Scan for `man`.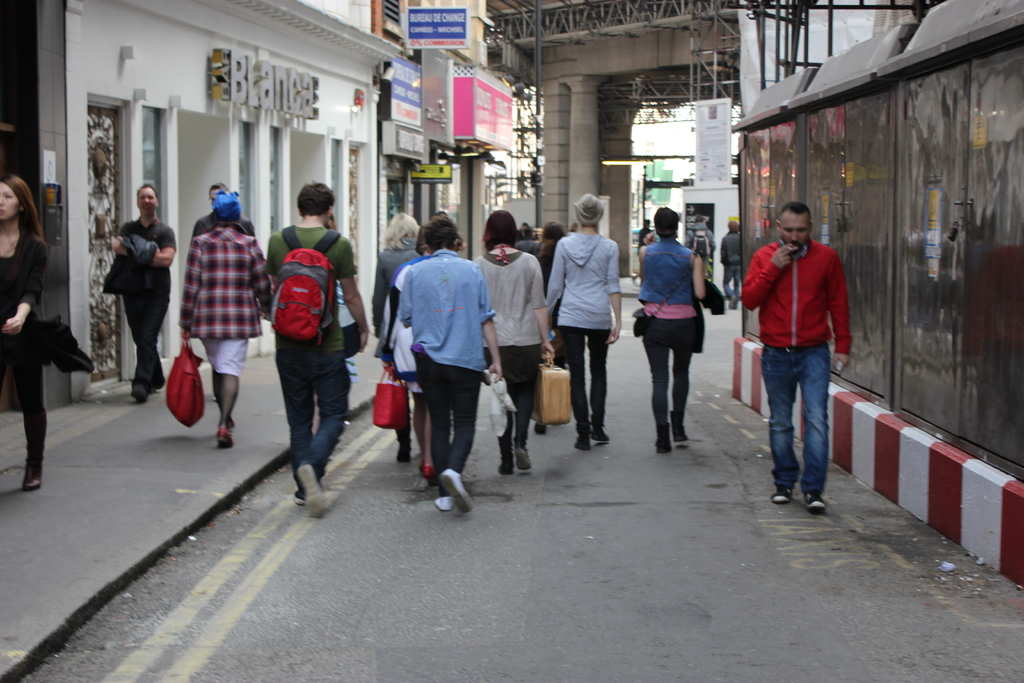
Scan result: (left=266, top=181, right=369, bottom=518).
